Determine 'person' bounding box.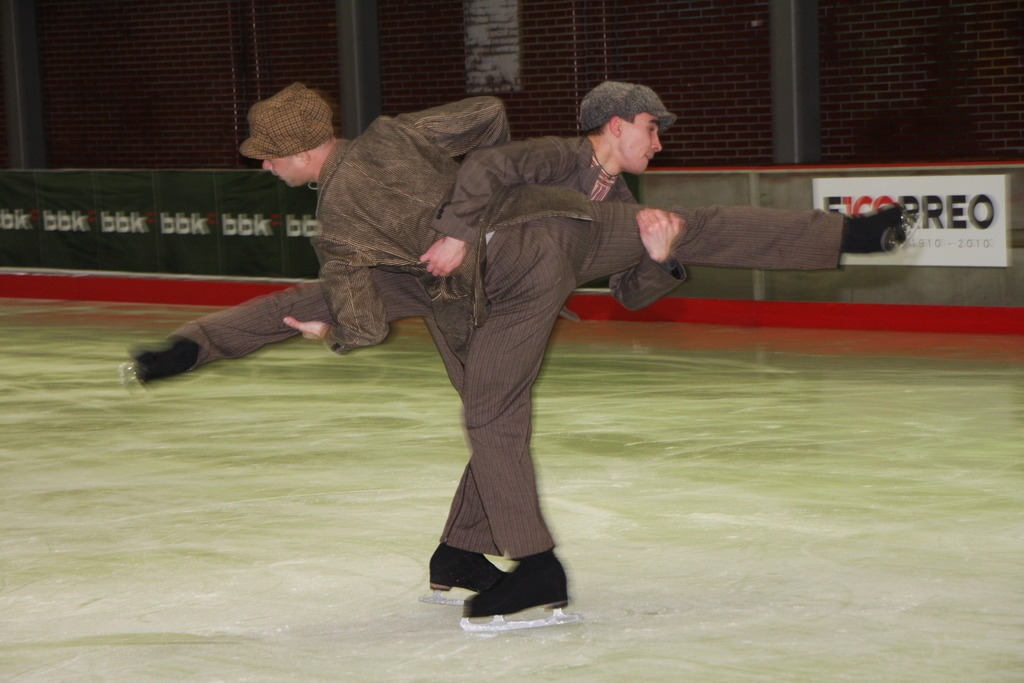
Determined: box(120, 78, 684, 592).
